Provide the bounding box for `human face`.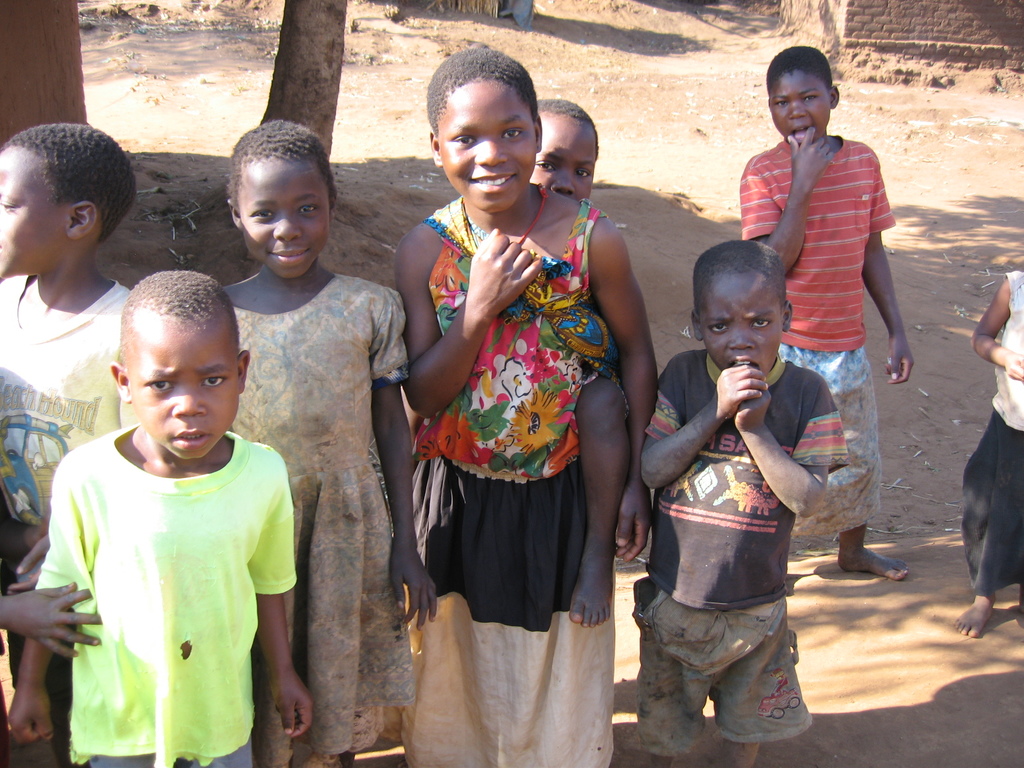
rect(0, 148, 70, 284).
